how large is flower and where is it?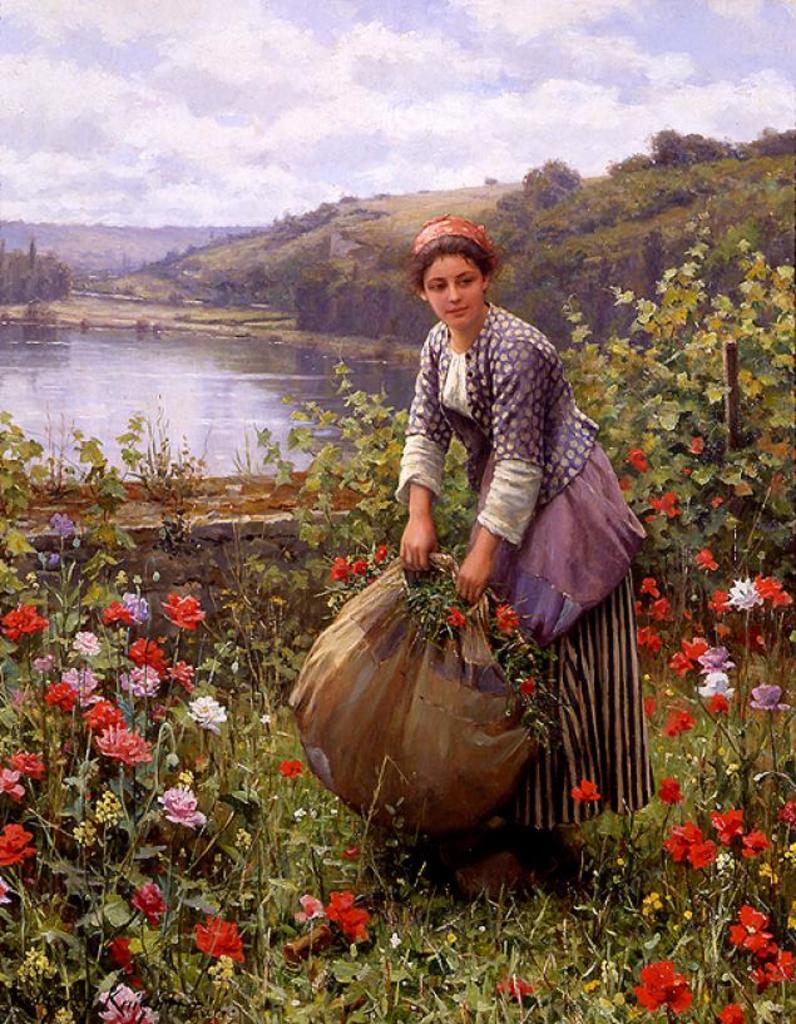
Bounding box: l=689, t=546, r=715, b=569.
